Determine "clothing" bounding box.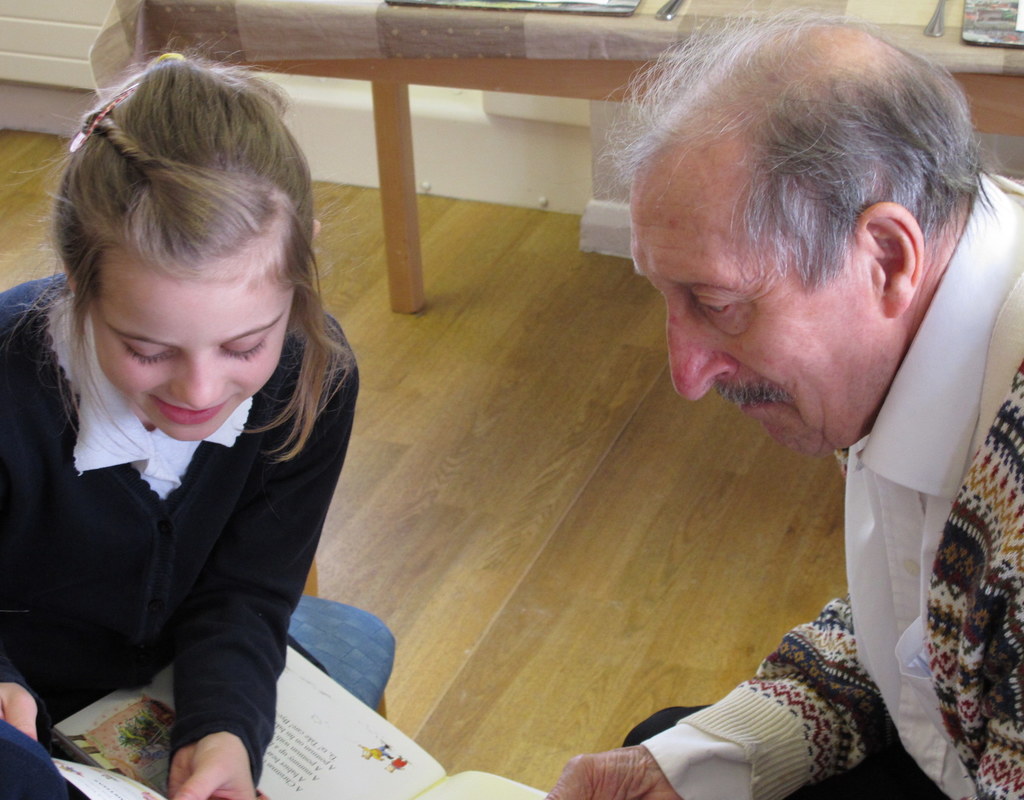
Determined: x1=4, y1=256, x2=363, y2=770.
